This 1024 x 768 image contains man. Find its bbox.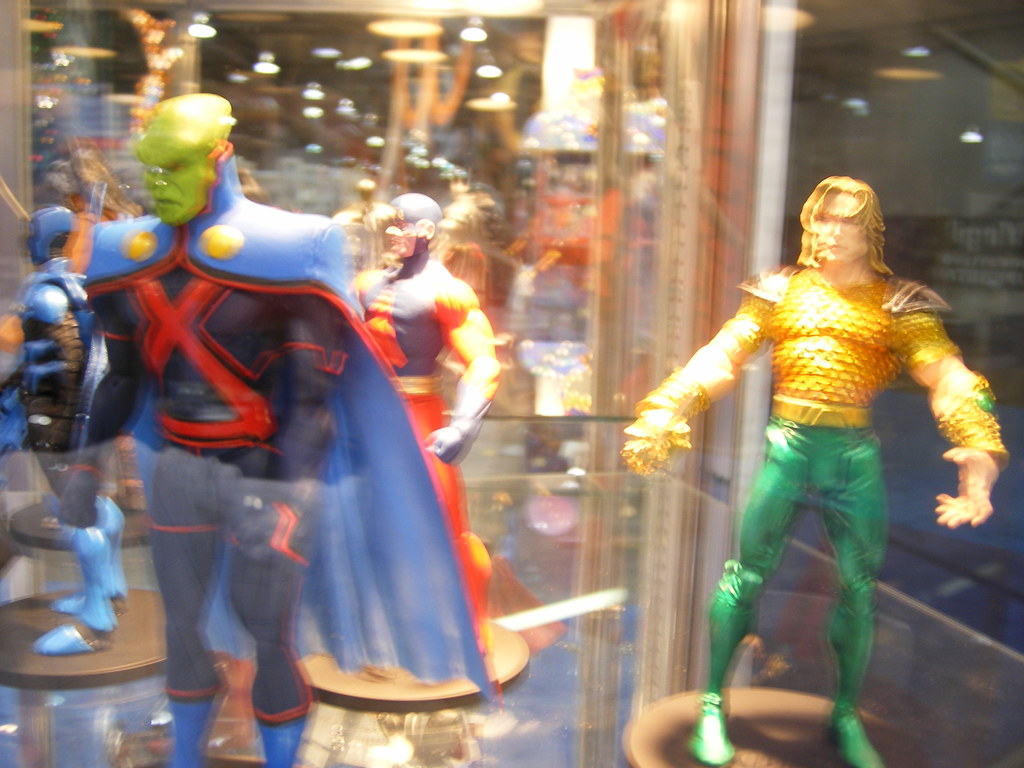
bbox(5, 210, 100, 660).
